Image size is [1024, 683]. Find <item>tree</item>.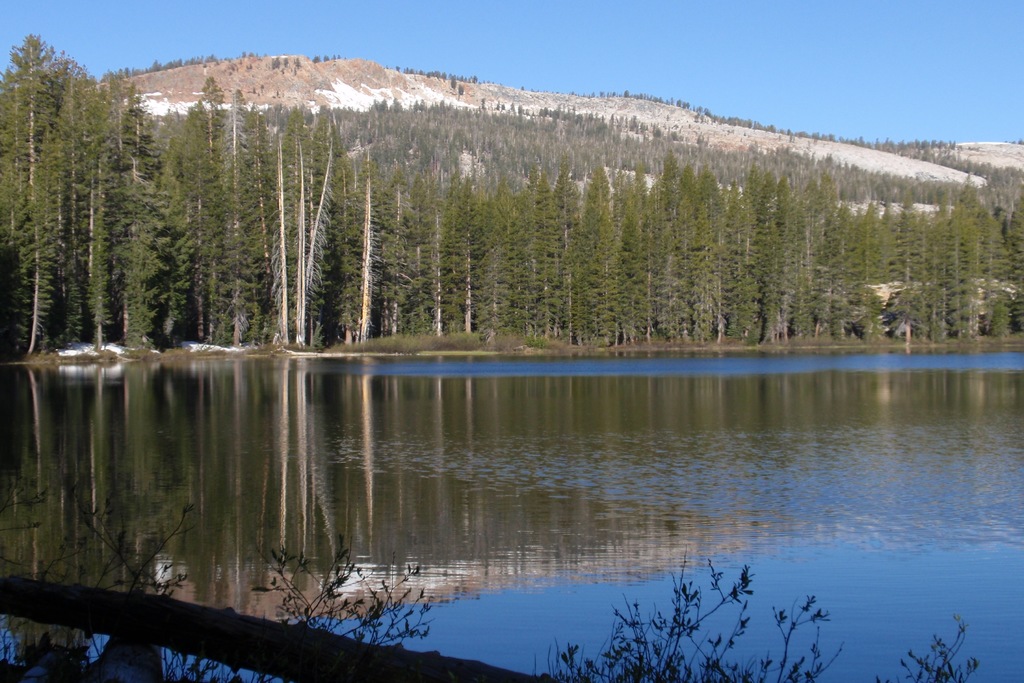
locate(244, 93, 359, 345).
